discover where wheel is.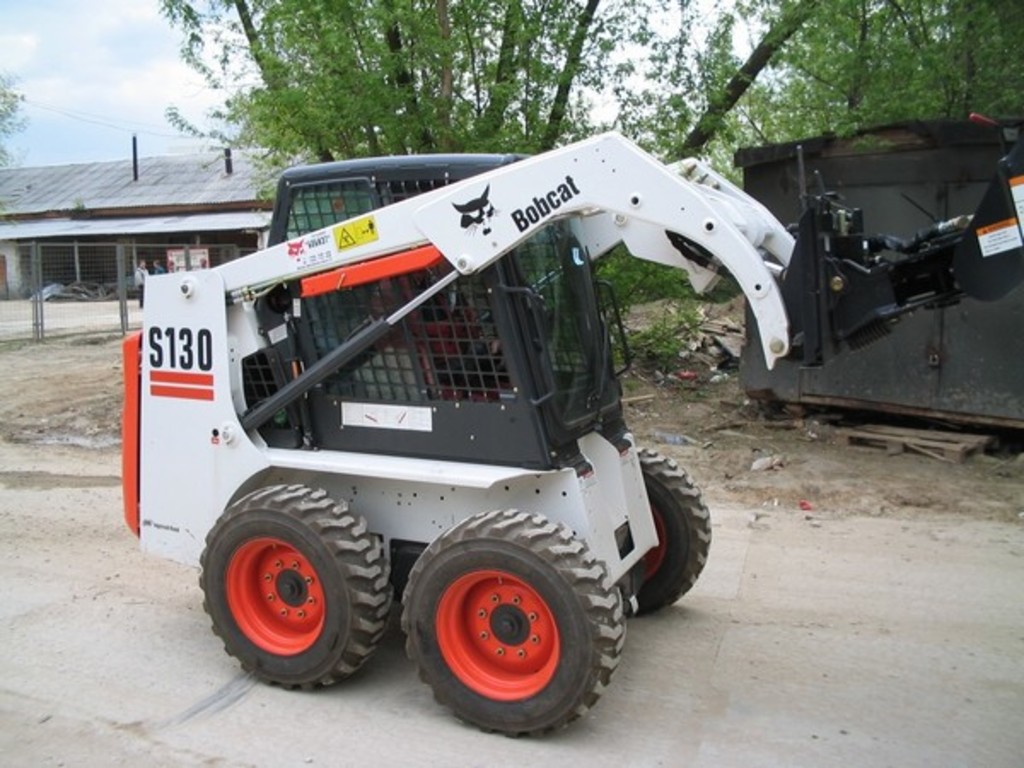
Discovered at [626,445,707,618].
